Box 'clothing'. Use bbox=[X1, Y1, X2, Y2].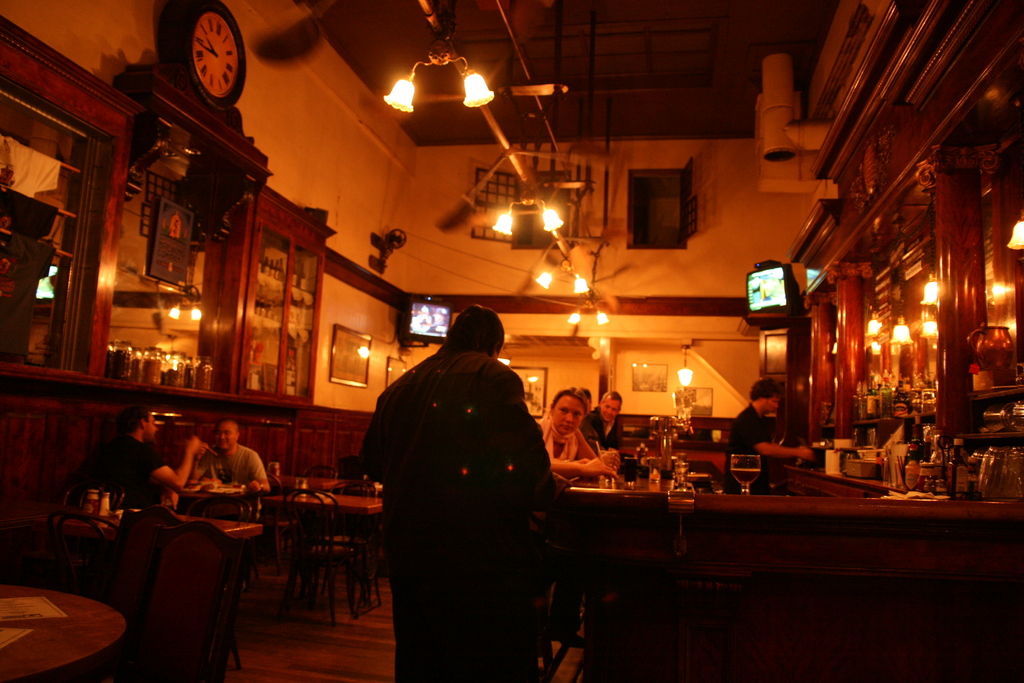
bbox=[722, 404, 782, 494].
